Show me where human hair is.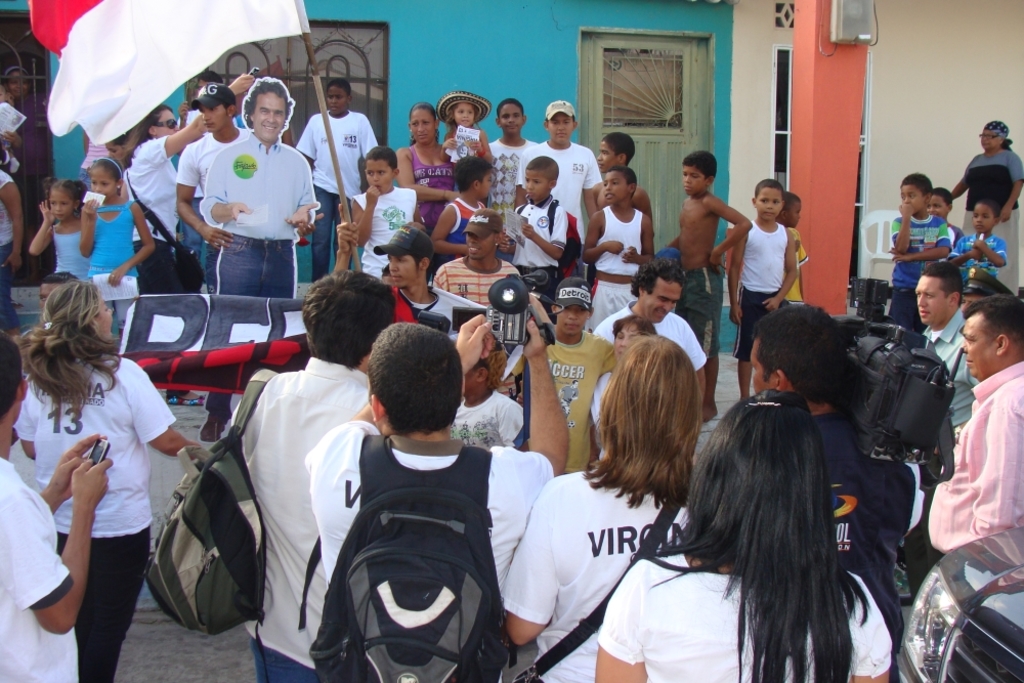
human hair is at 14/272/125/395.
